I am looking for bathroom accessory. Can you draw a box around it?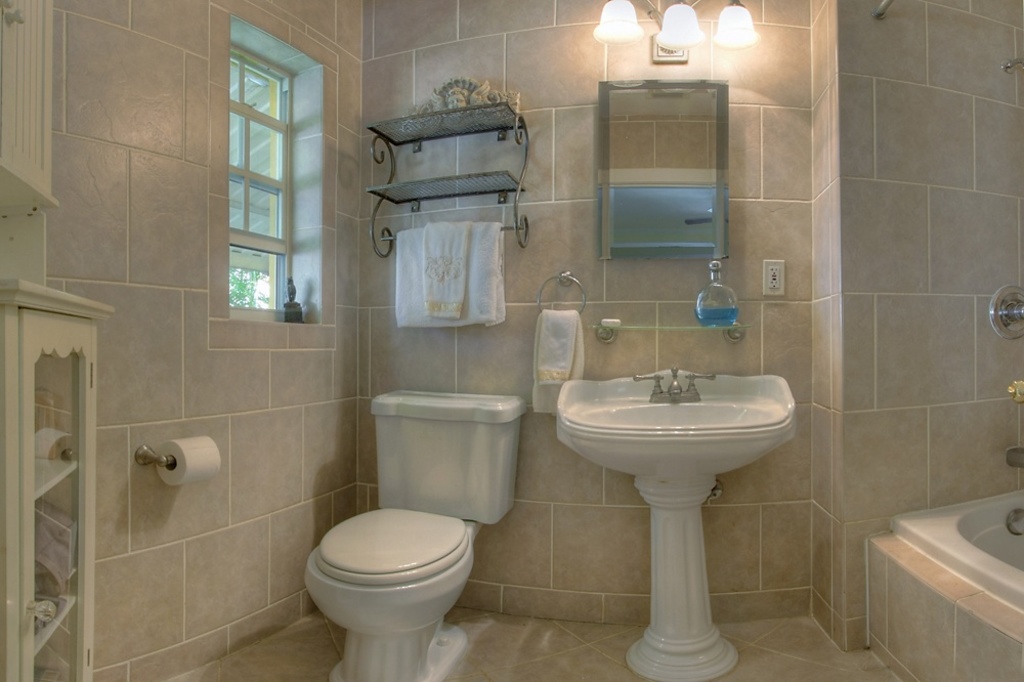
Sure, the bounding box is [538, 269, 586, 314].
